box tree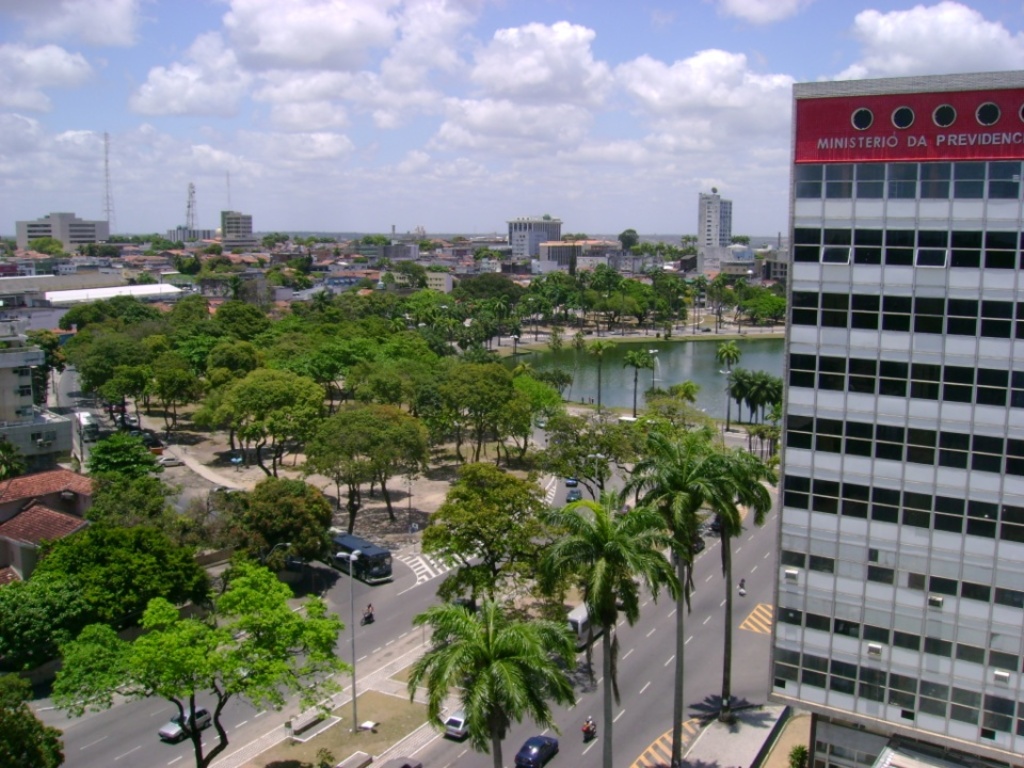
detection(146, 537, 211, 610)
